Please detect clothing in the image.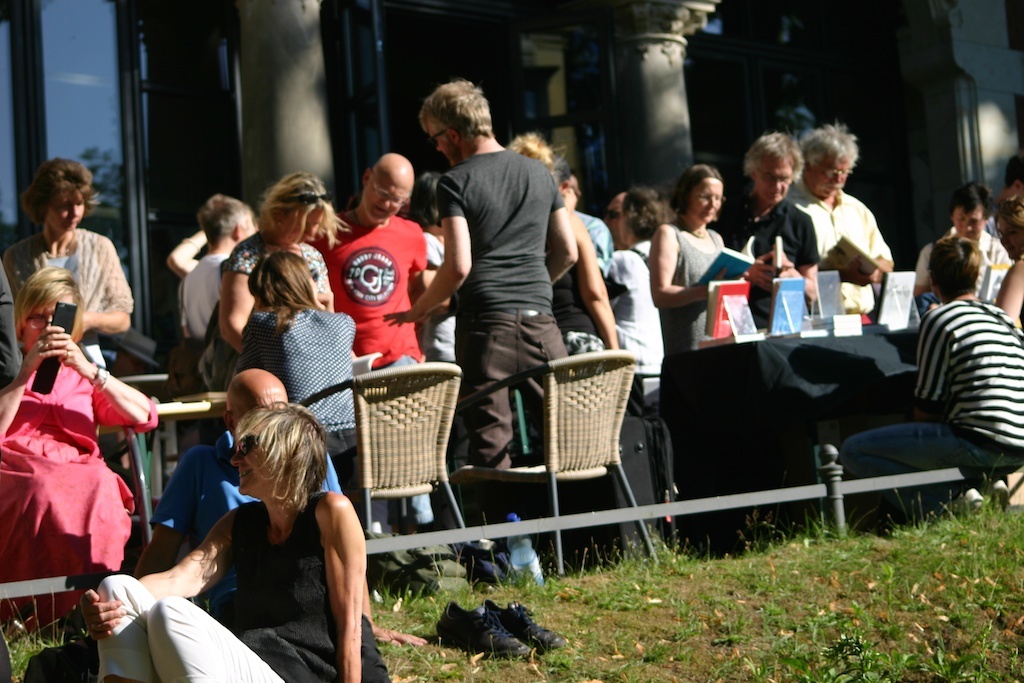
[153,425,346,564].
